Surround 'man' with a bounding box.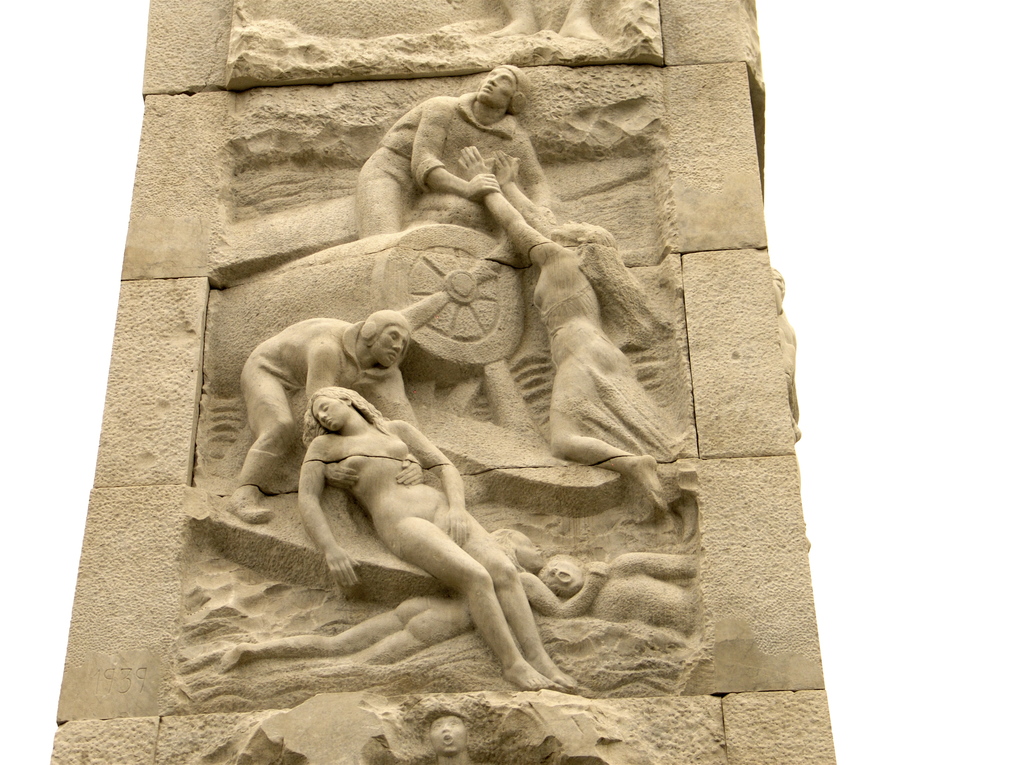
{"left": 228, "top": 306, "right": 423, "bottom": 522}.
